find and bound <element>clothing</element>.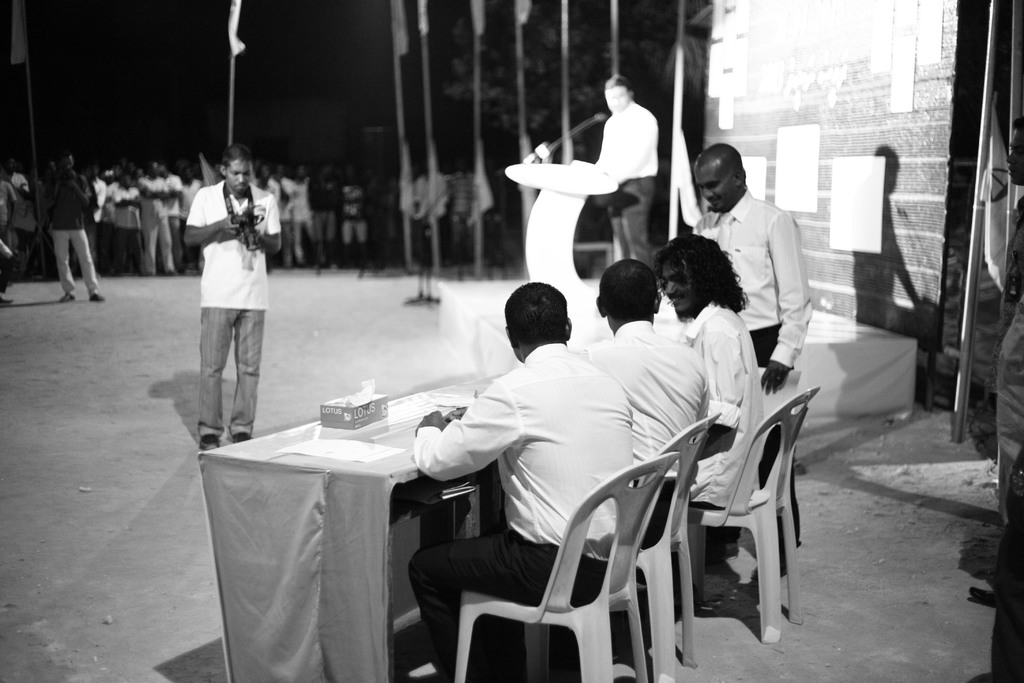
Bound: x1=177, y1=170, x2=198, y2=220.
